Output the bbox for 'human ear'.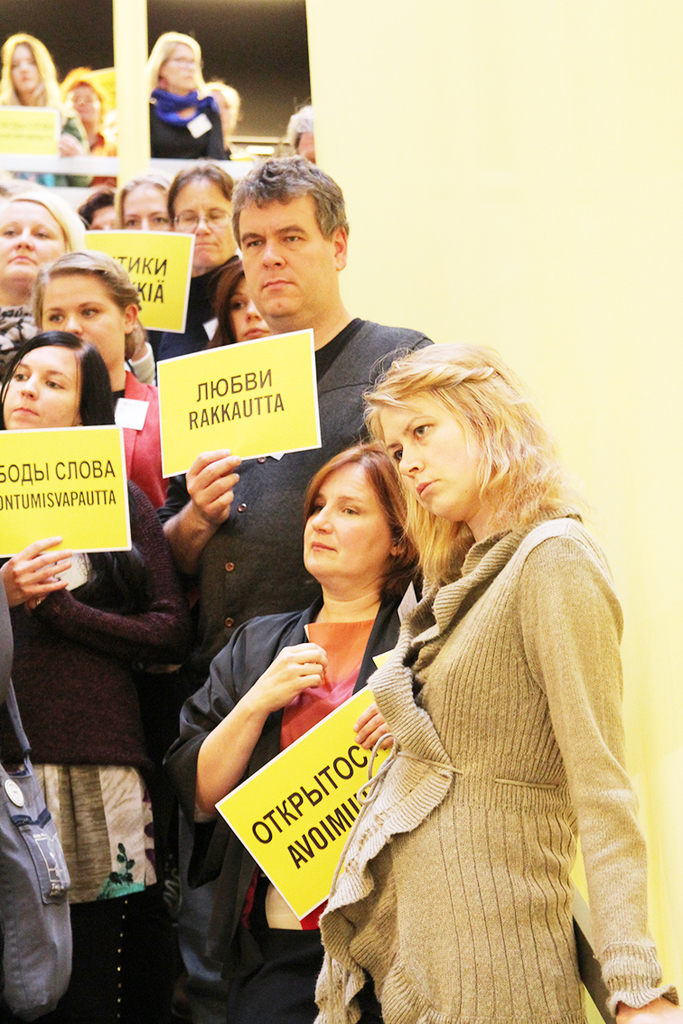
(left=331, top=222, right=349, bottom=270).
